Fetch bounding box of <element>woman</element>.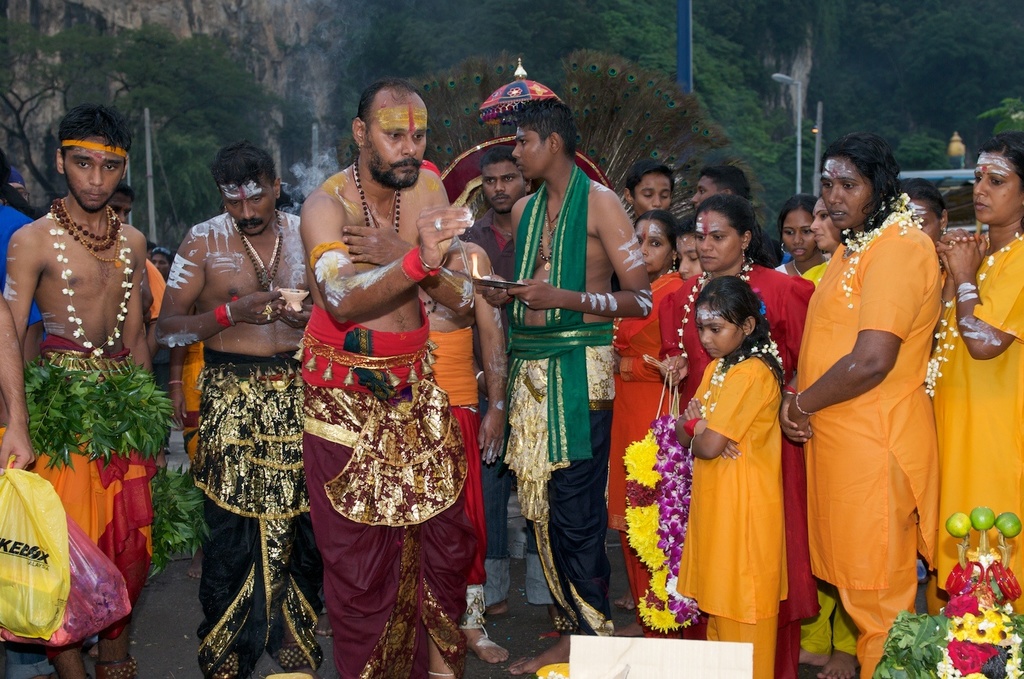
Bbox: (x1=794, y1=190, x2=860, y2=678).
